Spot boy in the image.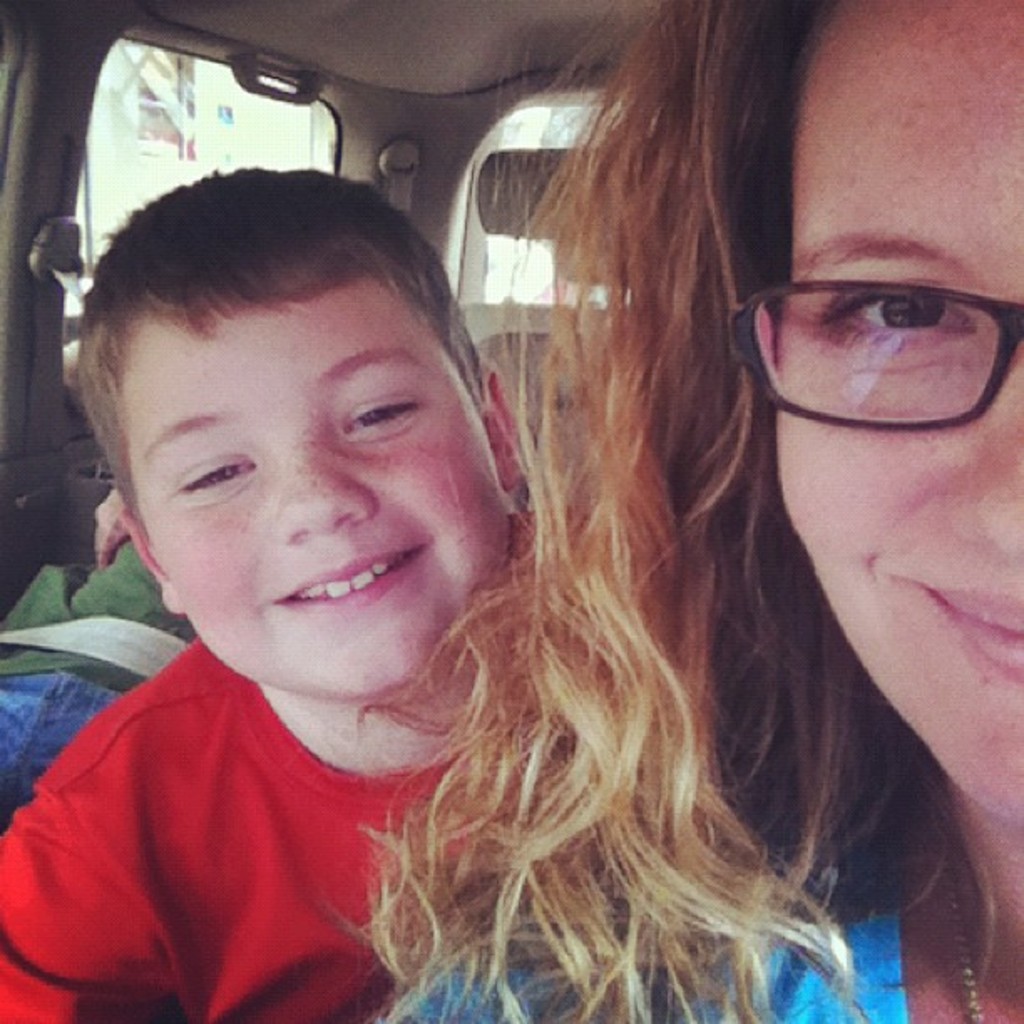
boy found at [18, 152, 577, 991].
